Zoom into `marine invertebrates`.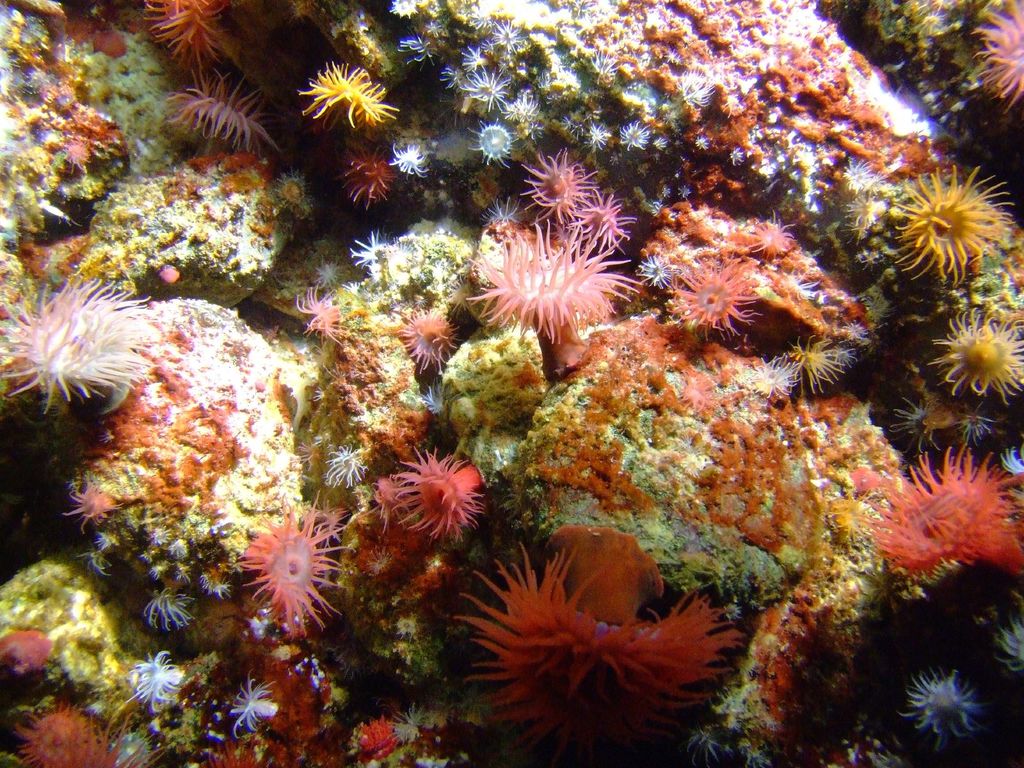
Zoom target: region(742, 346, 800, 396).
